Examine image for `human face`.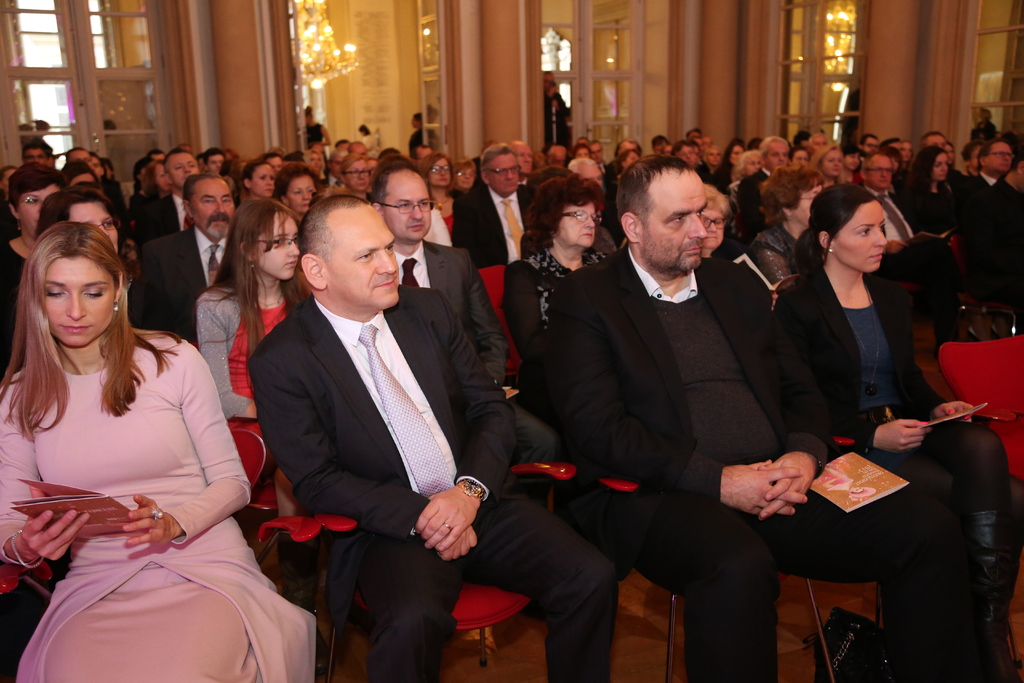
Examination result: detection(192, 181, 235, 236).
